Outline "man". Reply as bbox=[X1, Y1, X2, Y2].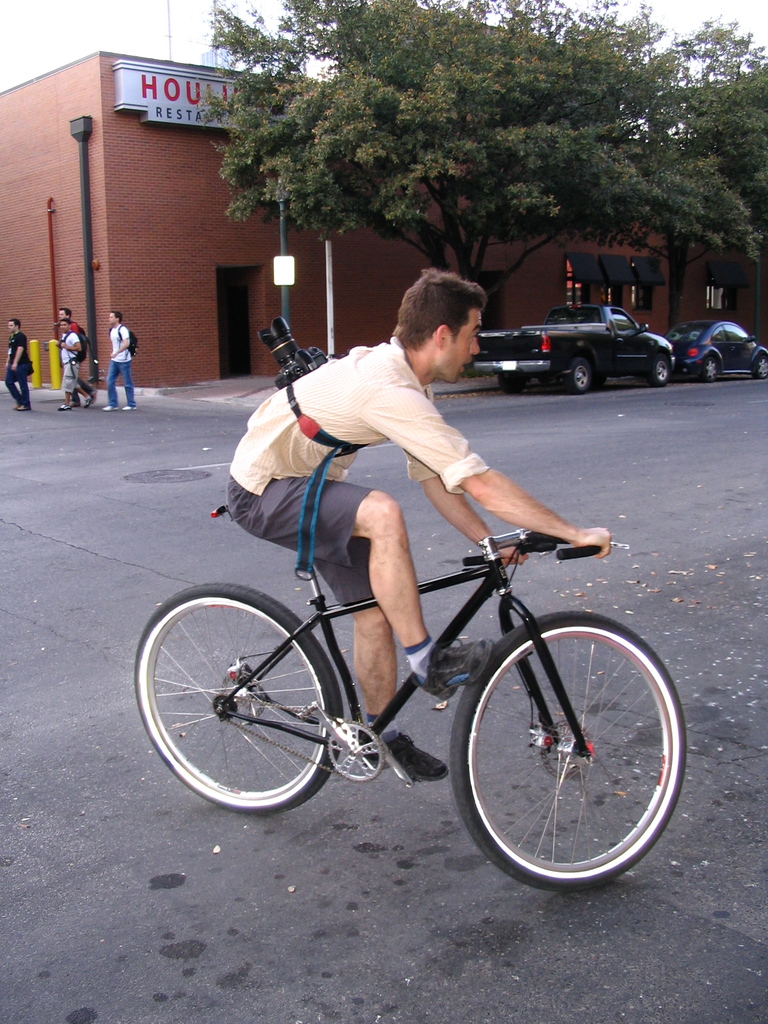
bbox=[59, 308, 97, 406].
